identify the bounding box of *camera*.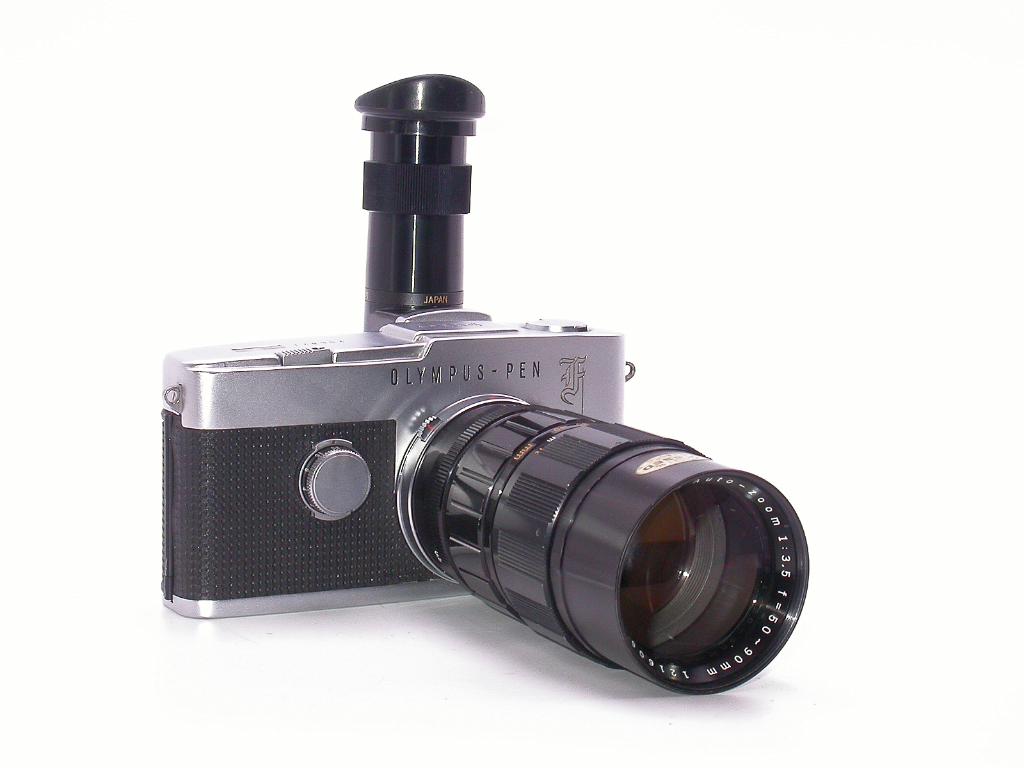
<bbox>145, 143, 796, 697</bbox>.
